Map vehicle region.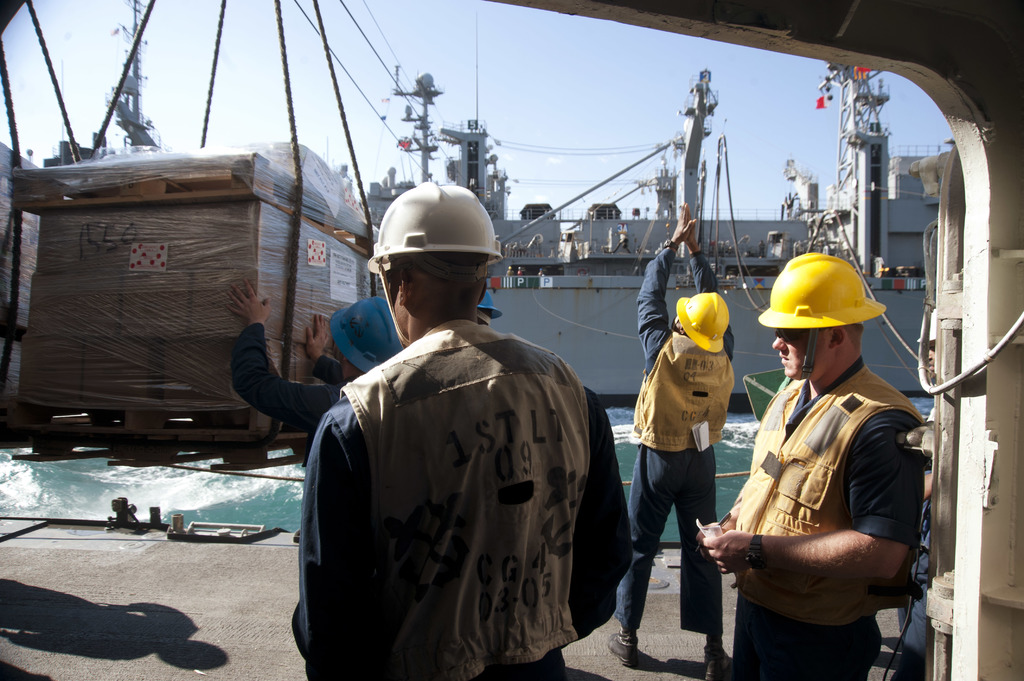
Mapped to (41,10,954,413).
